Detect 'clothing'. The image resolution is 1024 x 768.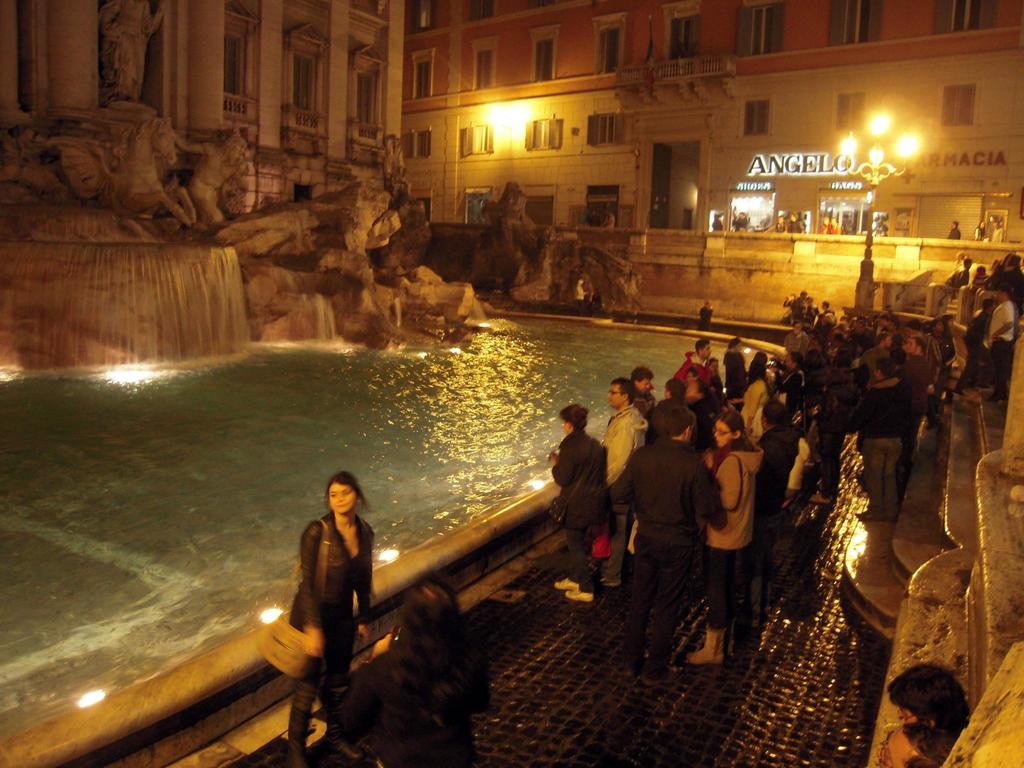
left=918, top=336, right=937, bottom=383.
